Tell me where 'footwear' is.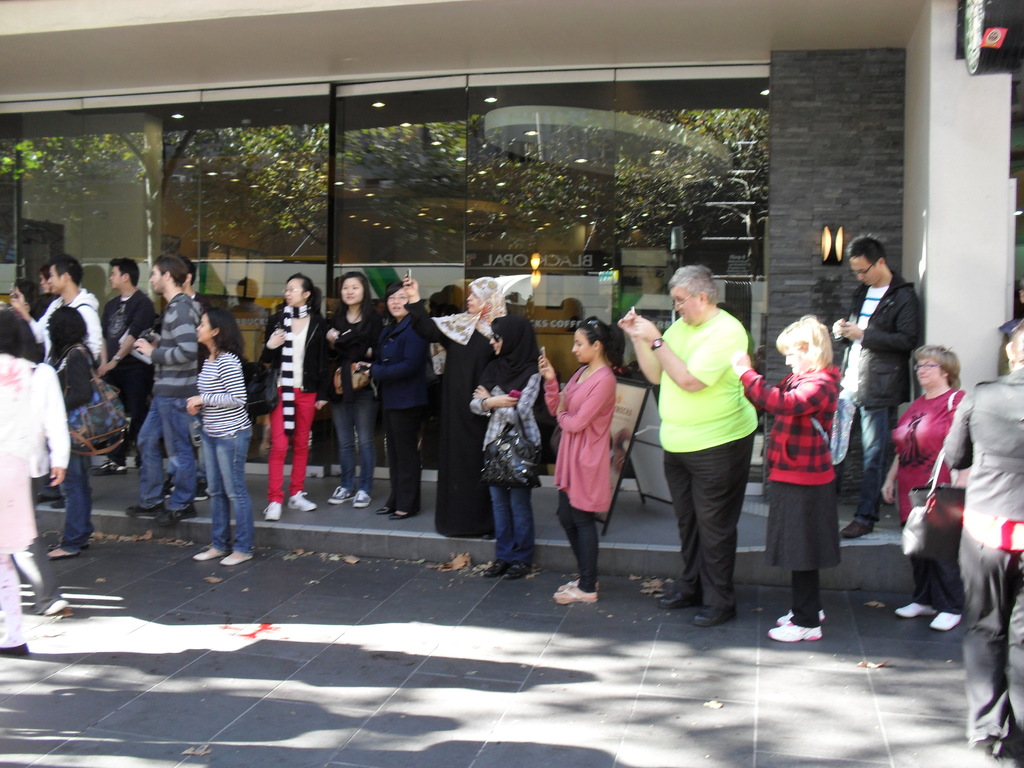
'footwear' is at locate(483, 557, 529, 577).
